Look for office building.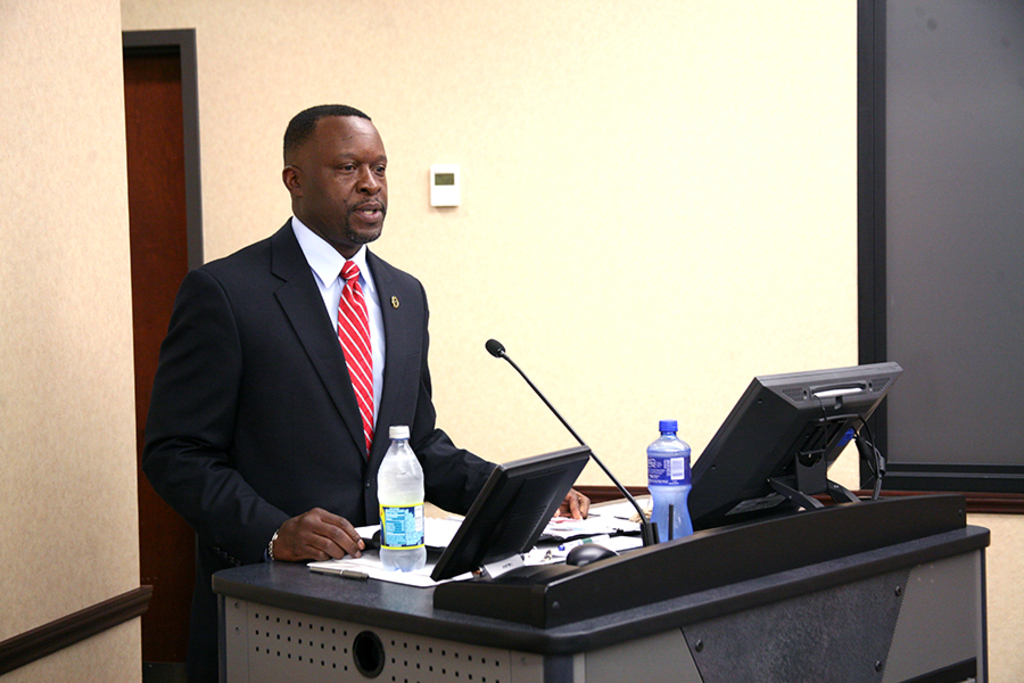
Found: locate(0, 42, 1023, 682).
